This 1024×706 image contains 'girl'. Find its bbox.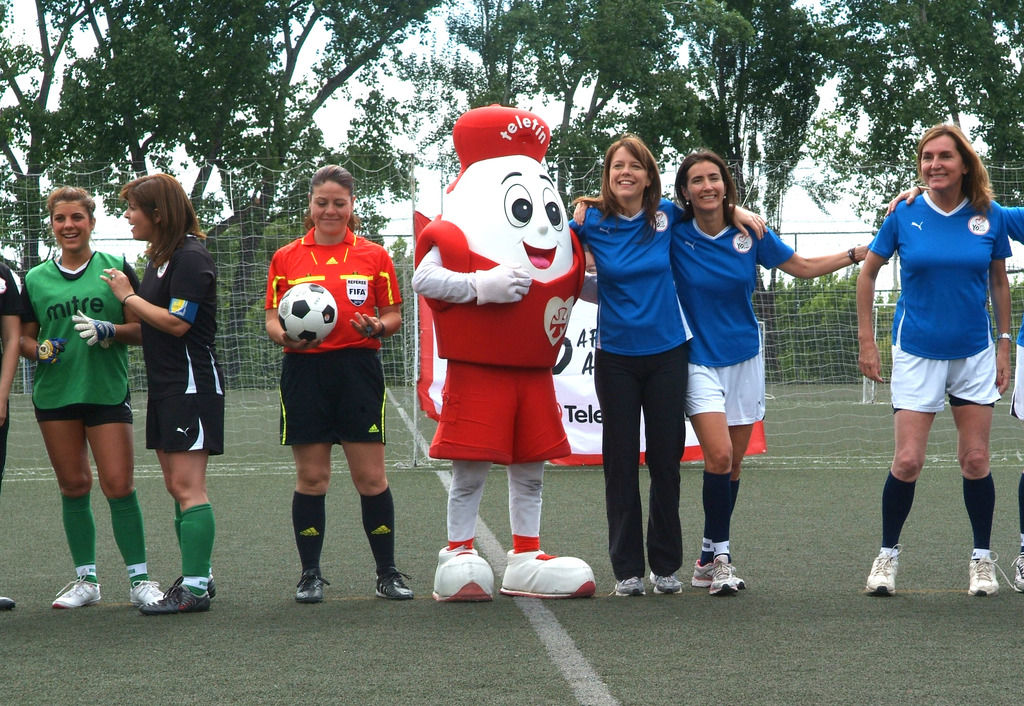
{"x1": 564, "y1": 138, "x2": 767, "y2": 595}.
